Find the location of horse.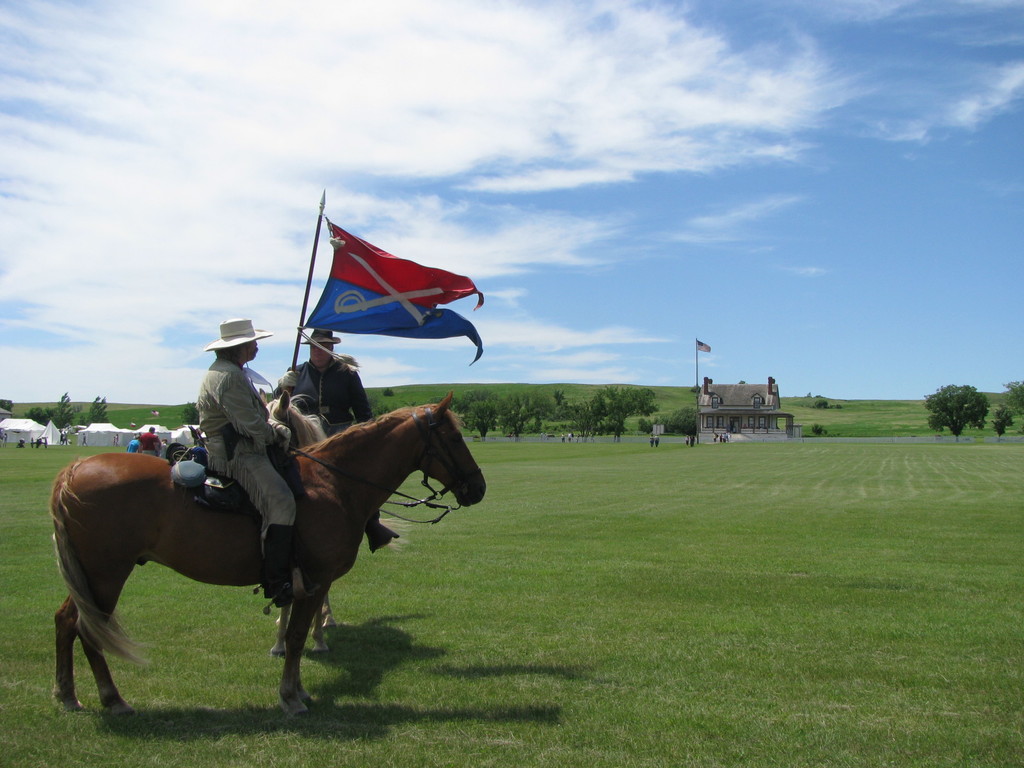
Location: [x1=49, y1=392, x2=488, y2=718].
